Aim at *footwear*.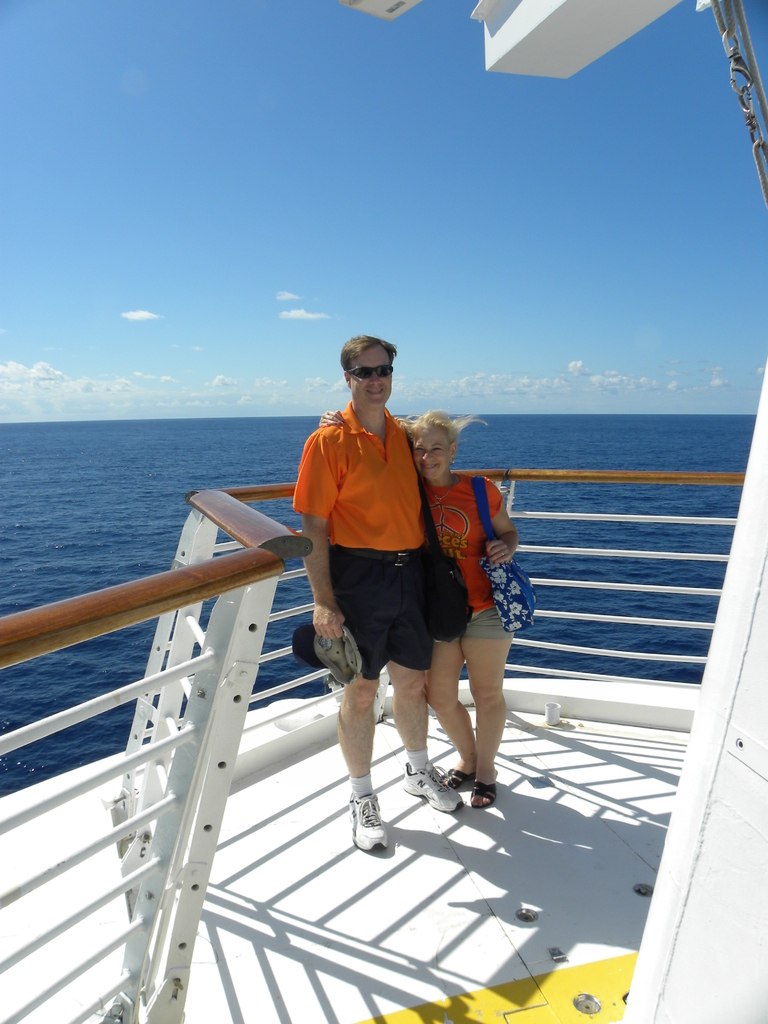
Aimed at 446:764:478:786.
